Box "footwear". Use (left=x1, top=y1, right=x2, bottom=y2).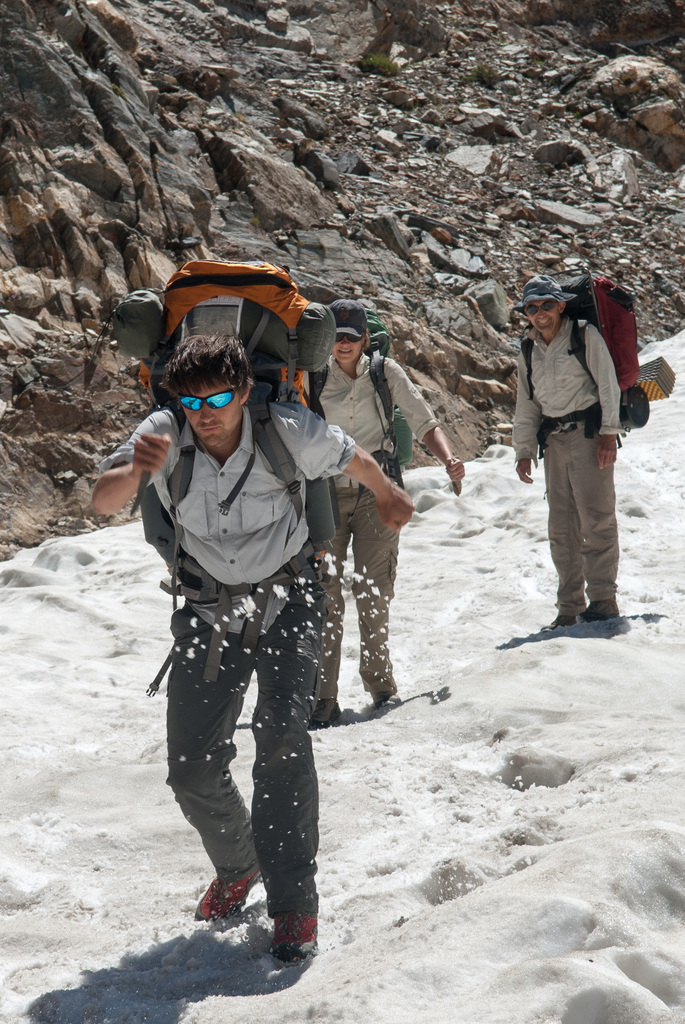
(left=195, top=870, right=252, bottom=915).
